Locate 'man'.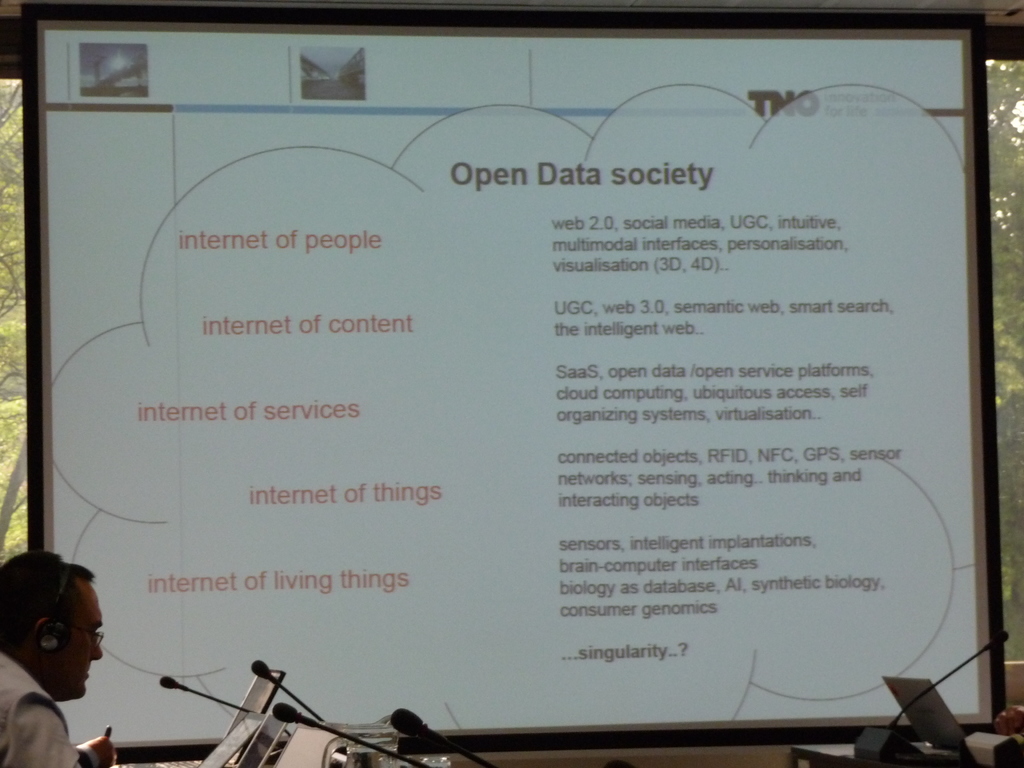
Bounding box: region(0, 552, 138, 757).
